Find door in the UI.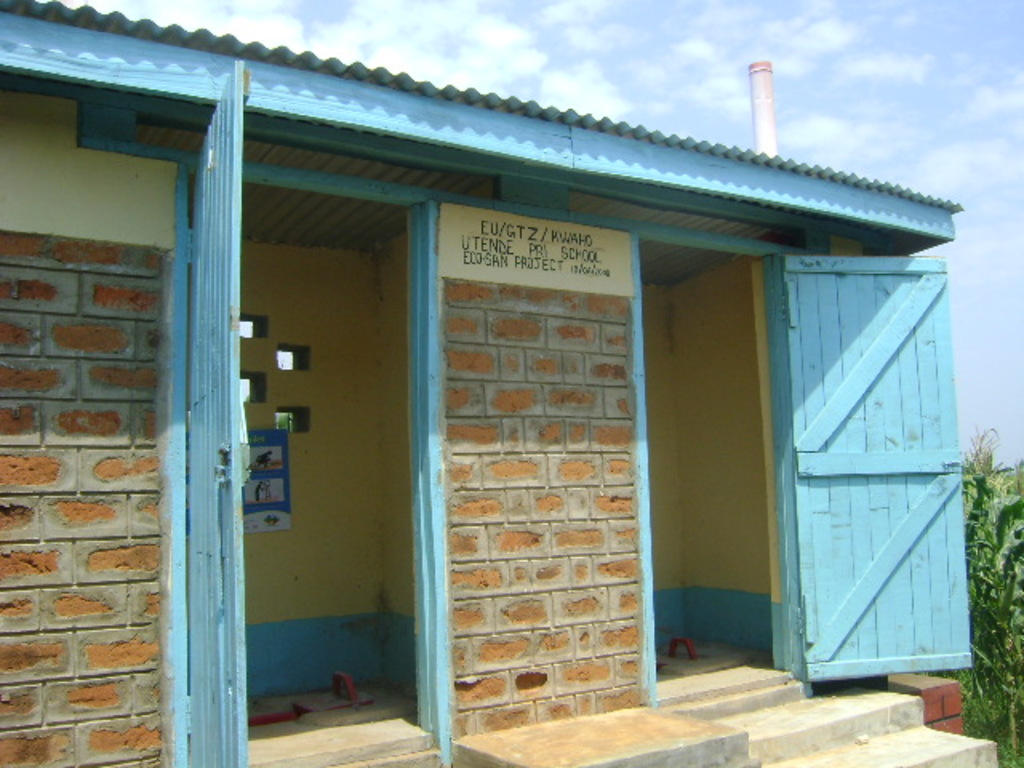
UI element at x1=181, y1=101, x2=443, y2=758.
